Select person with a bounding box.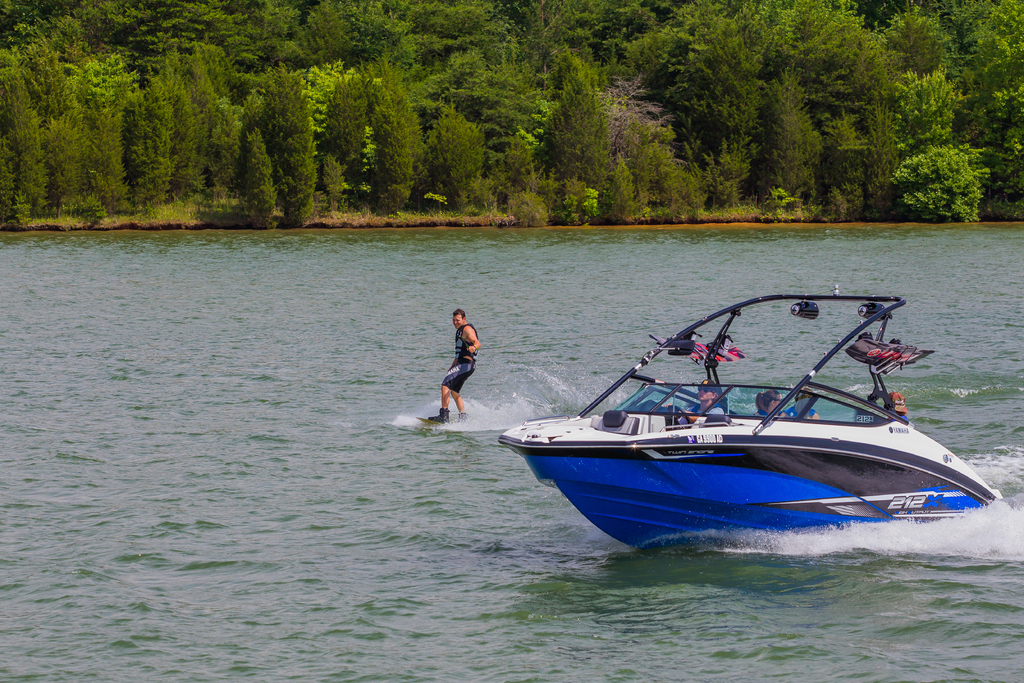
<bbox>756, 385, 788, 418</bbox>.
